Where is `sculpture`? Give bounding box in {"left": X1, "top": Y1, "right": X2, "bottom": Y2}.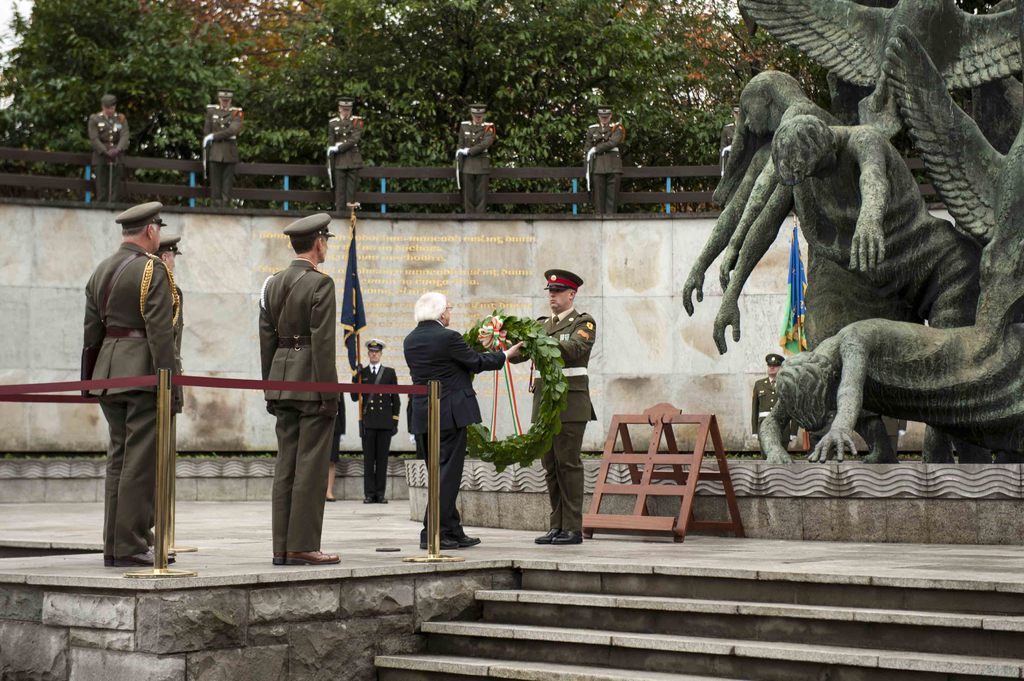
{"left": 710, "top": 108, "right": 988, "bottom": 462}.
